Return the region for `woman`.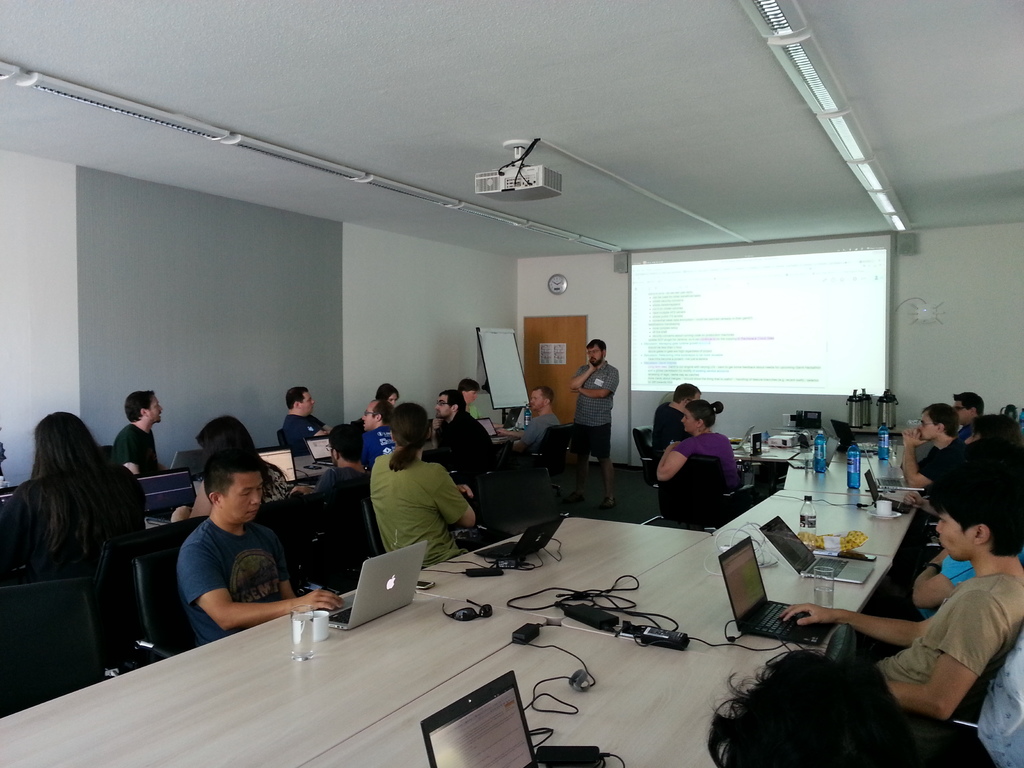
(456,378,484,419).
